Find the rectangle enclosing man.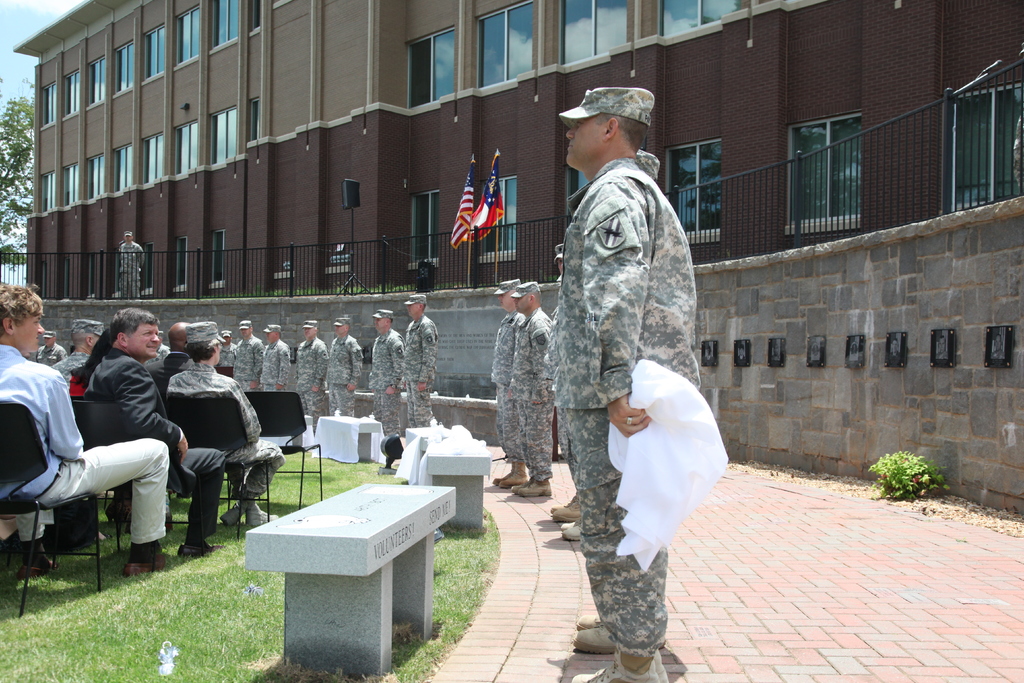
{"x1": 138, "y1": 322, "x2": 189, "y2": 396}.
